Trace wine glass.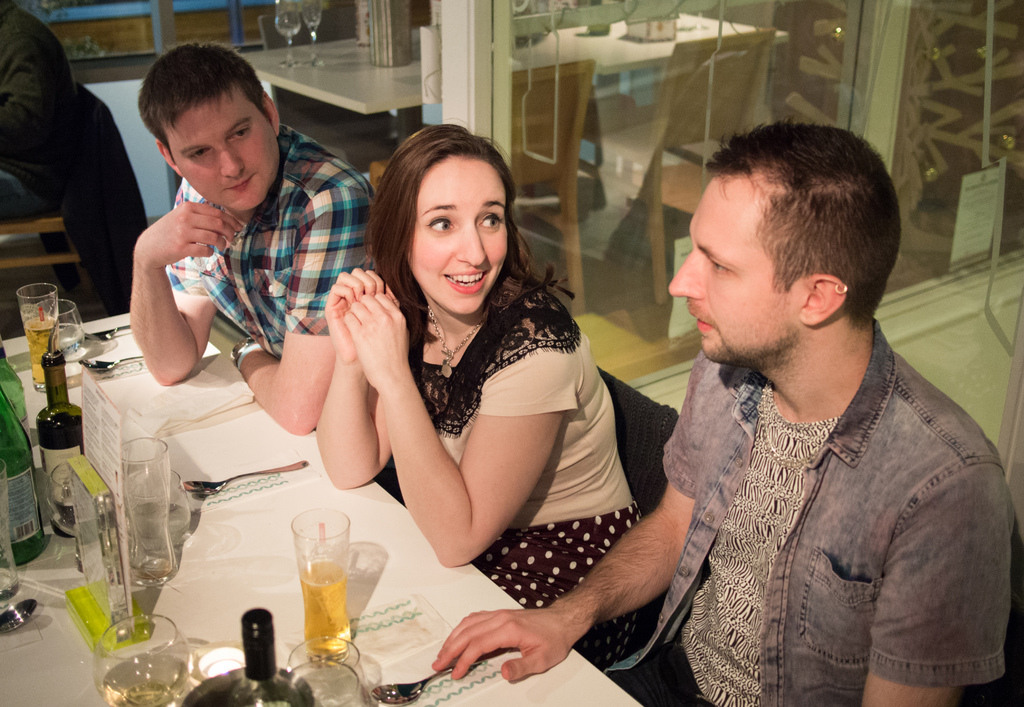
Traced to Rect(97, 615, 190, 706).
